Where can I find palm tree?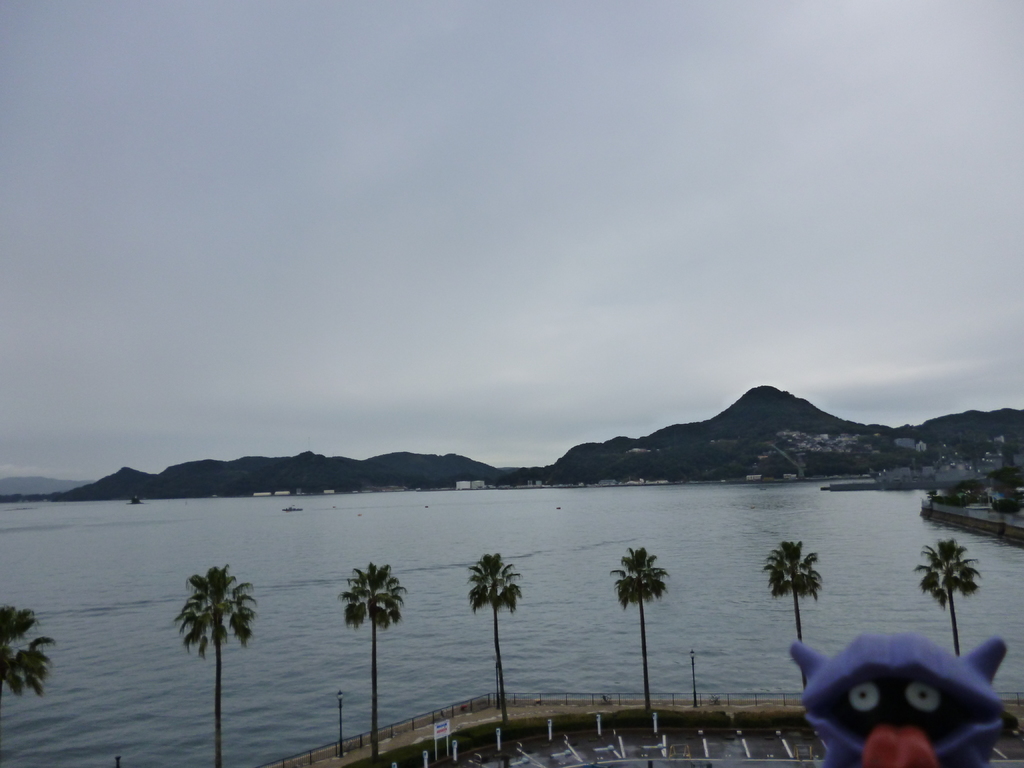
You can find it at box(0, 605, 43, 692).
